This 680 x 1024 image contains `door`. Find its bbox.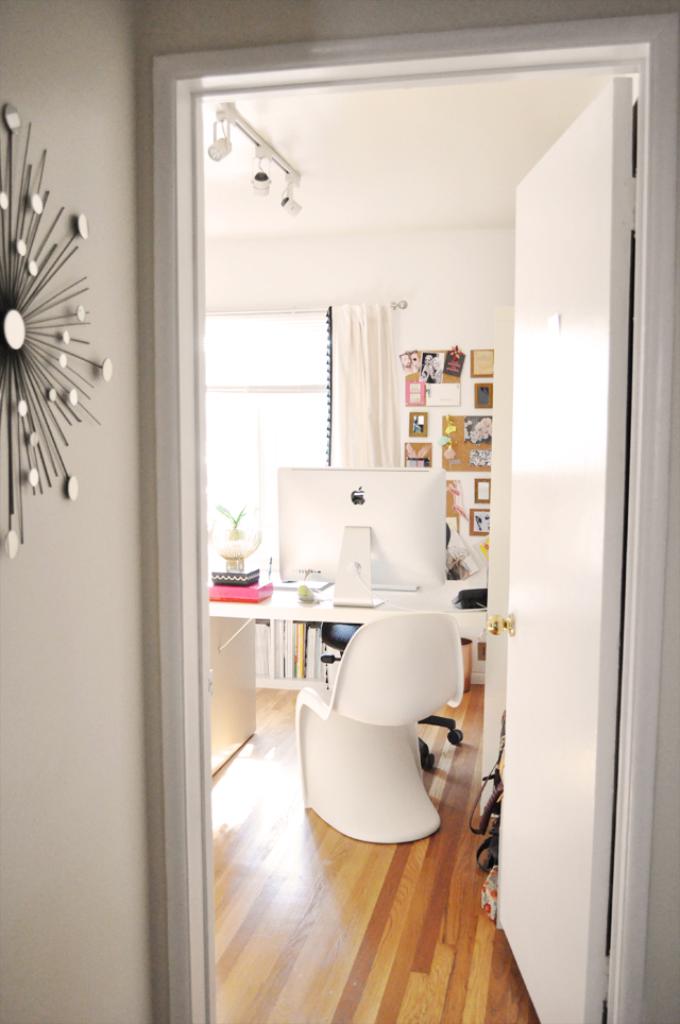
pyautogui.locateOnScreen(492, 78, 639, 1023).
